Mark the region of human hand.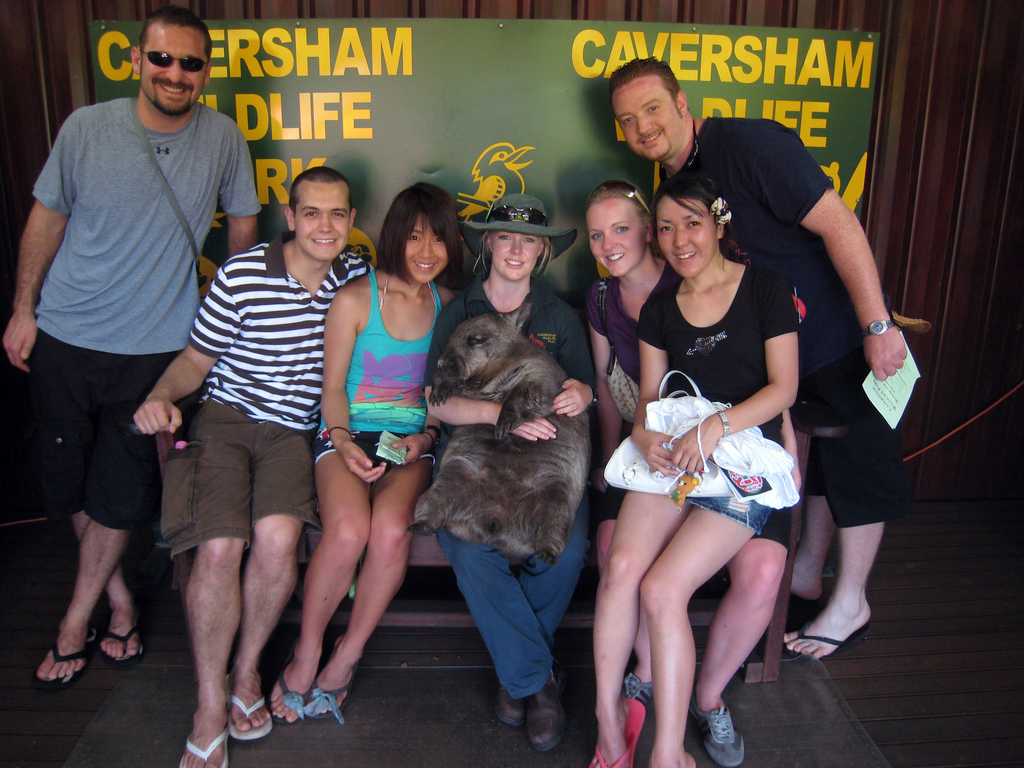
Region: l=790, t=454, r=803, b=495.
